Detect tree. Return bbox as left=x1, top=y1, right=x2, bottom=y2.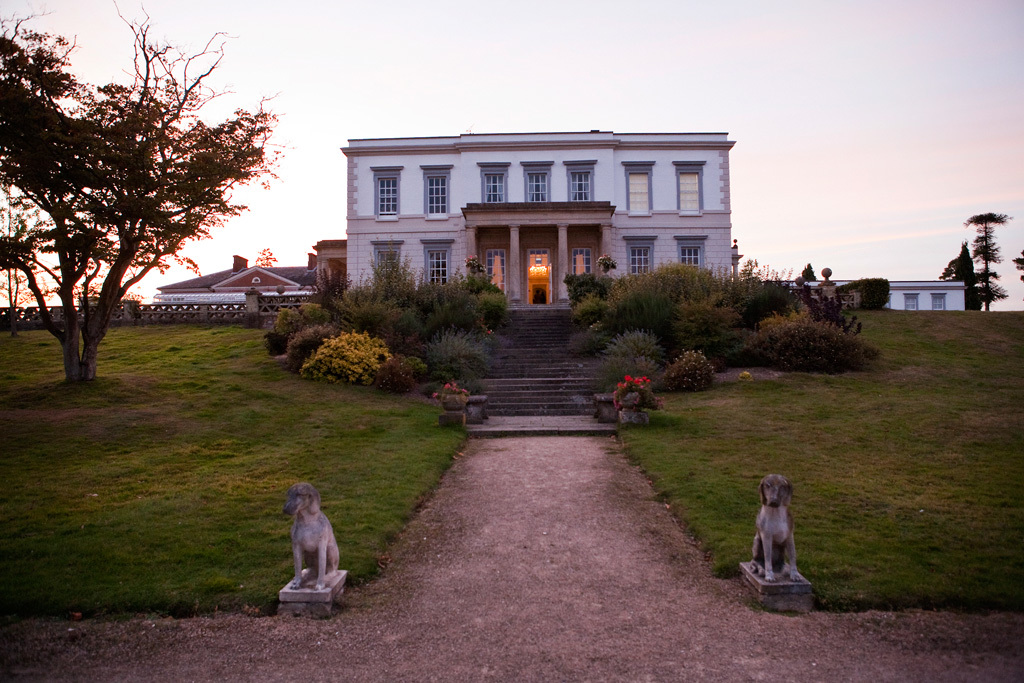
left=8, top=34, right=260, bottom=400.
